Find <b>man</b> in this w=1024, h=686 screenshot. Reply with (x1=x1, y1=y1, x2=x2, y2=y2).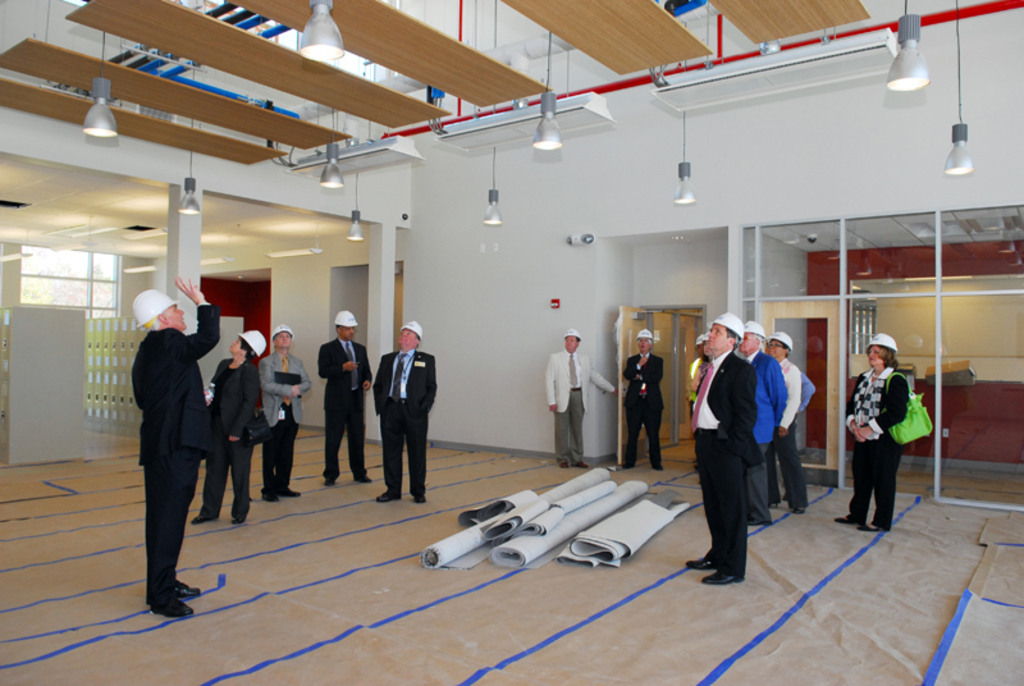
(x1=545, y1=325, x2=614, y2=471).
